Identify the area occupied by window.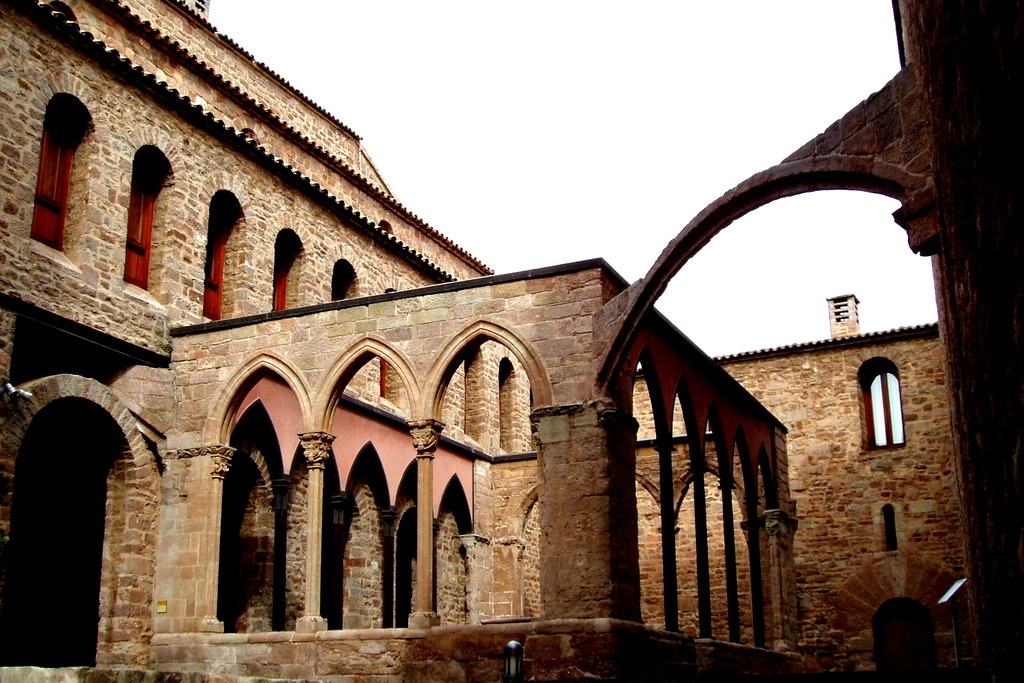
Area: 270:225:305:316.
